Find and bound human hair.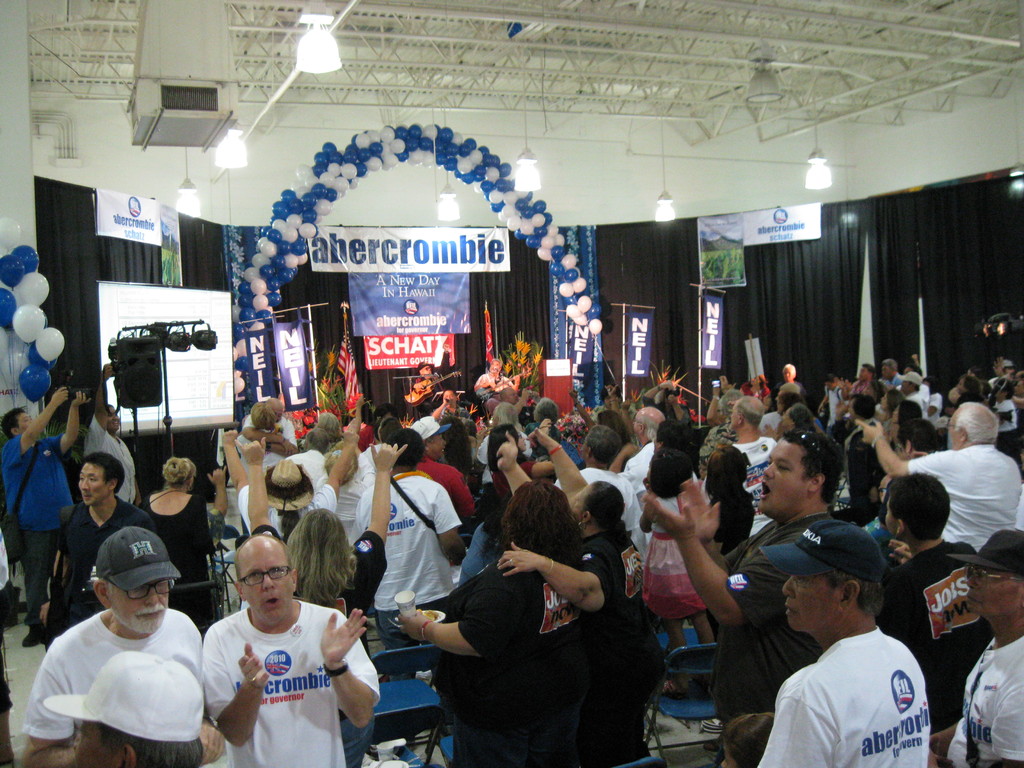
Bound: x1=99, y1=718, x2=204, y2=767.
